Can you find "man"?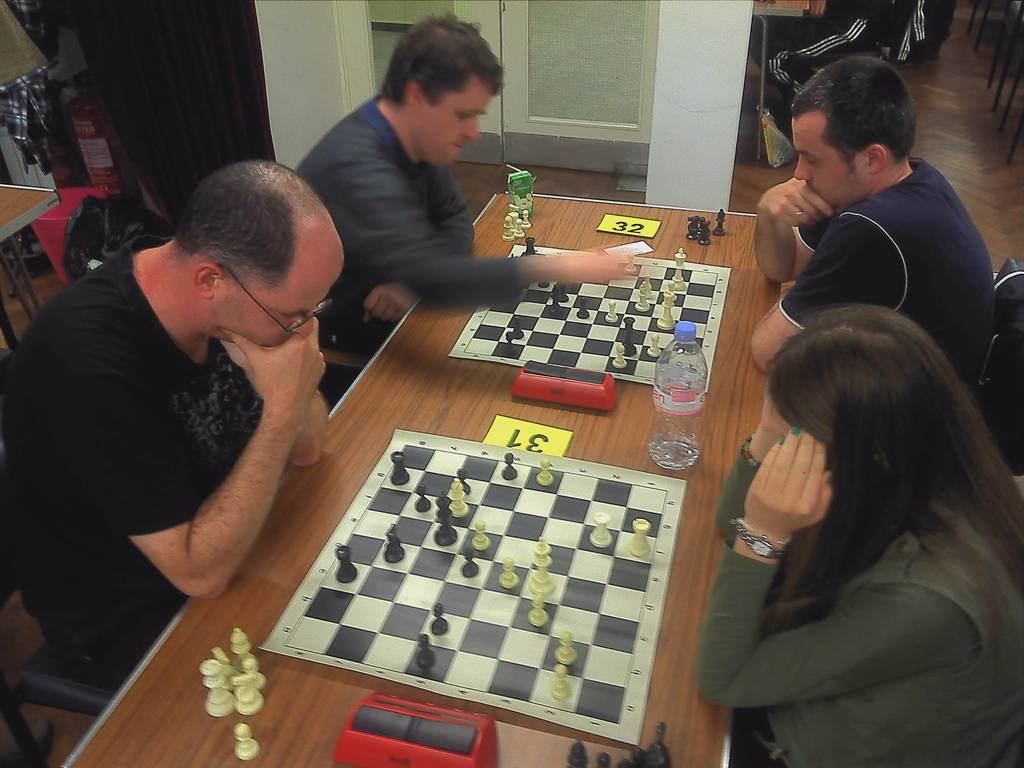
Yes, bounding box: (0,159,350,689).
